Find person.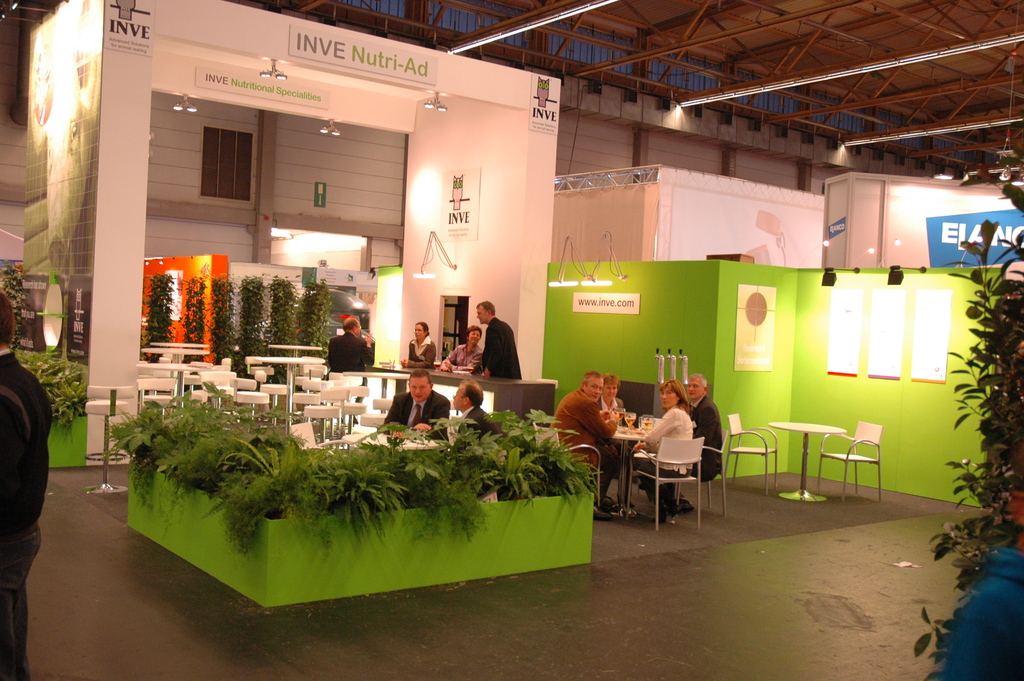
[629,373,692,531].
